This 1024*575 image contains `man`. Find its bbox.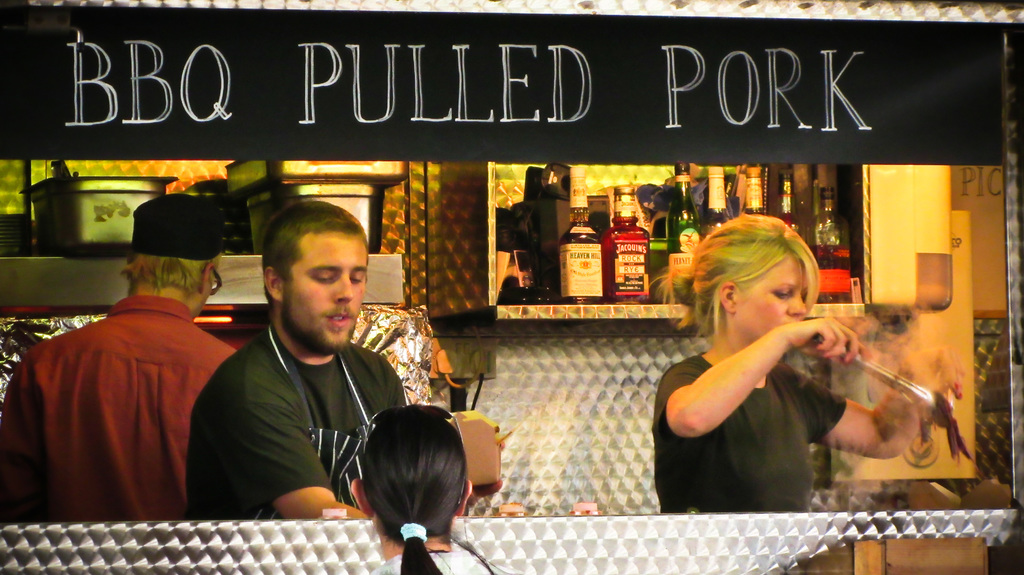
crop(0, 193, 240, 524).
